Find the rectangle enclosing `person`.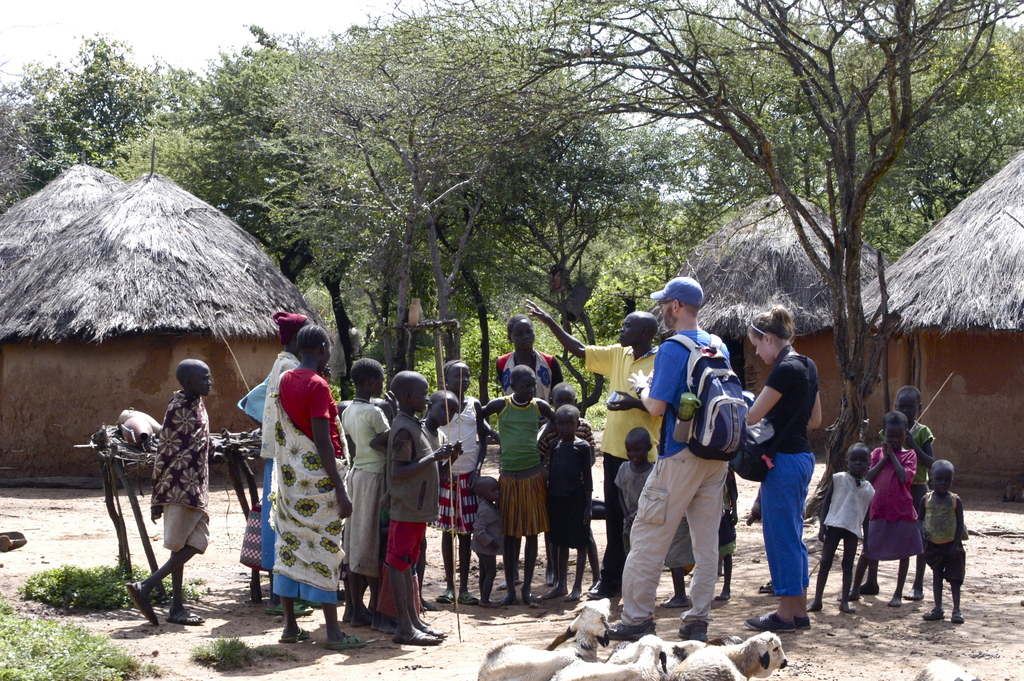
l=273, t=325, r=356, b=653.
